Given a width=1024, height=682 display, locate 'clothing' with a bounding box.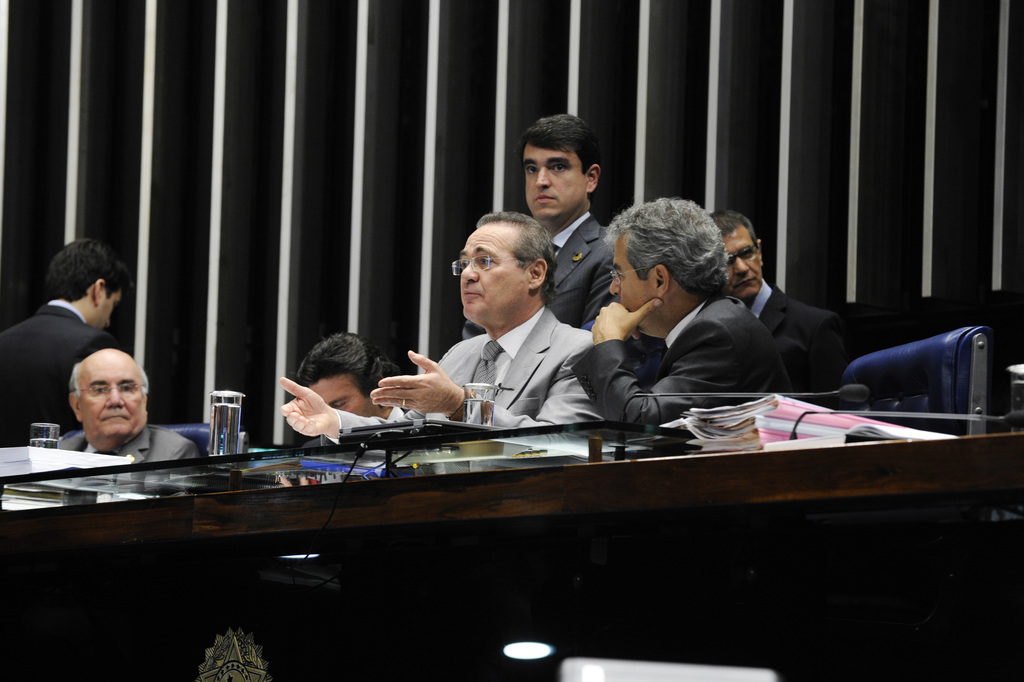
Located: (743, 277, 850, 409).
